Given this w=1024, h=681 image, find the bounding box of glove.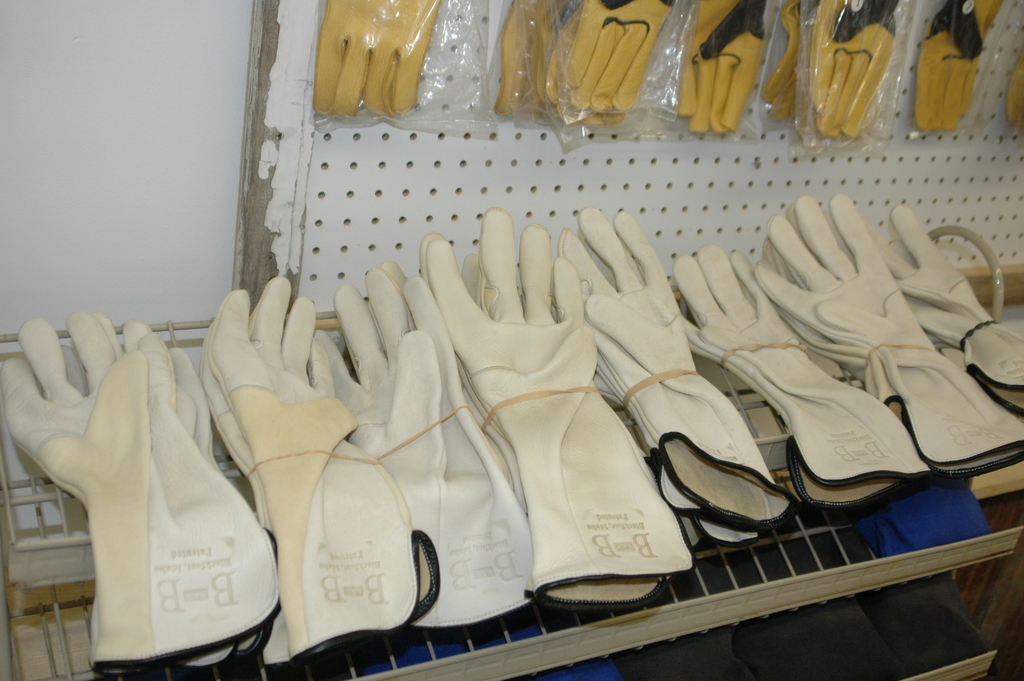
<box>314,0,445,120</box>.
